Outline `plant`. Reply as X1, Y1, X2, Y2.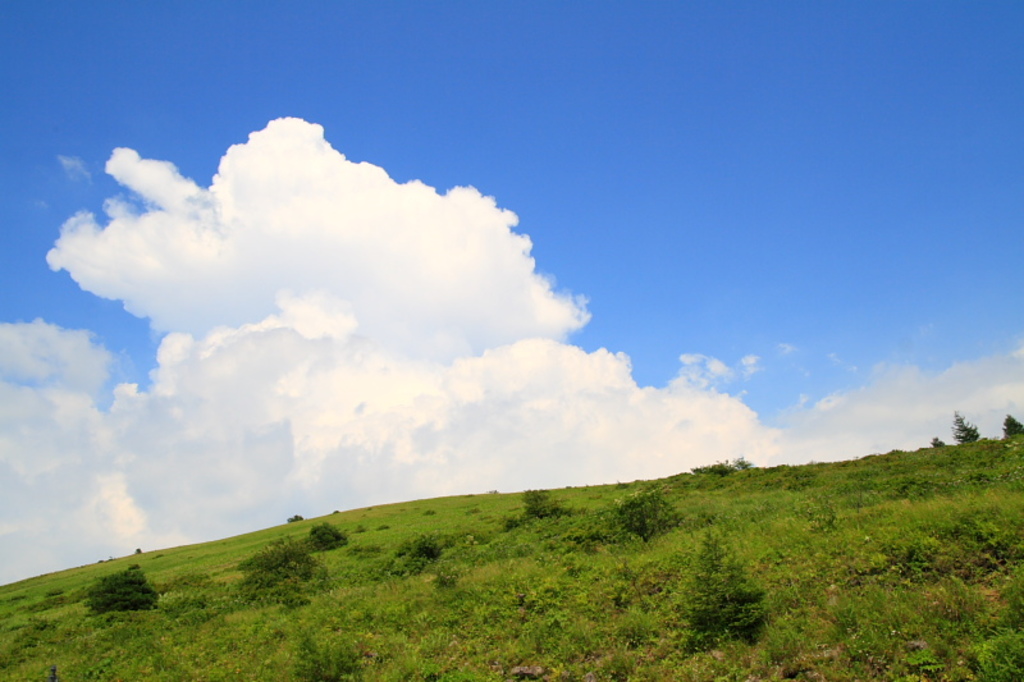
1002, 416, 1023, 431.
